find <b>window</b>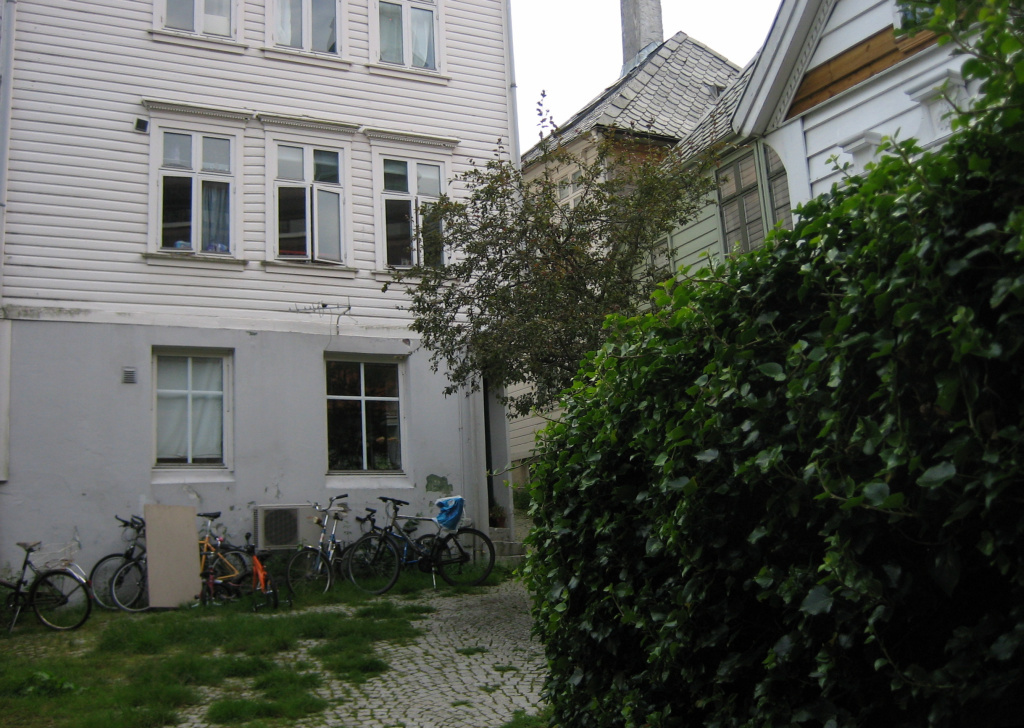
x1=709, y1=143, x2=796, y2=264
